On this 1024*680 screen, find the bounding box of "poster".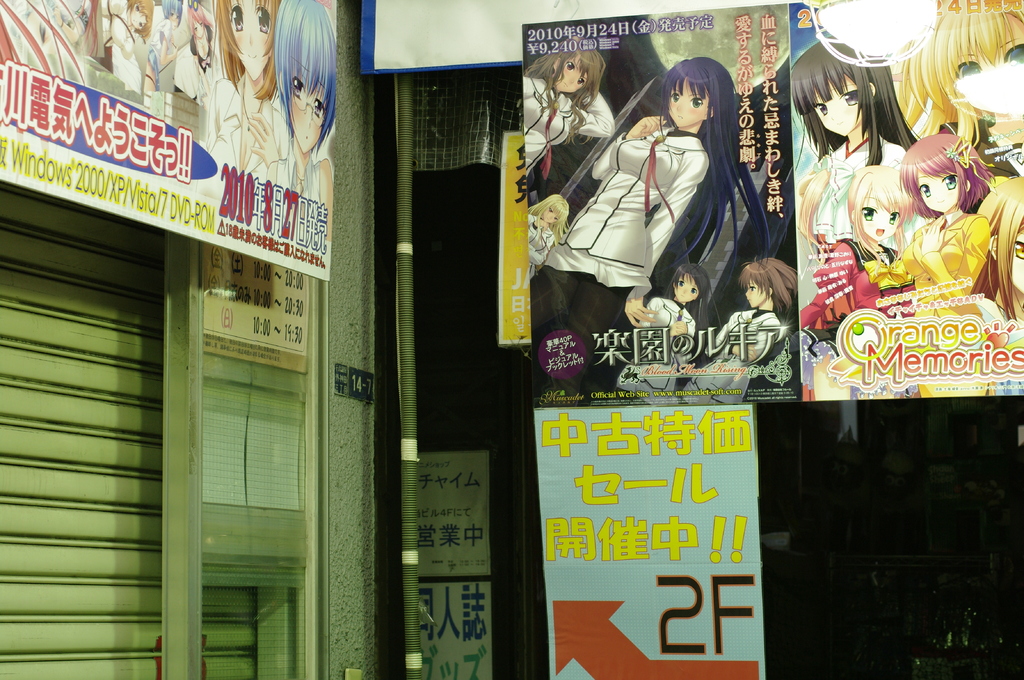
Bounding box: [x1=781, y1=0, x2=1023, y2=397].
